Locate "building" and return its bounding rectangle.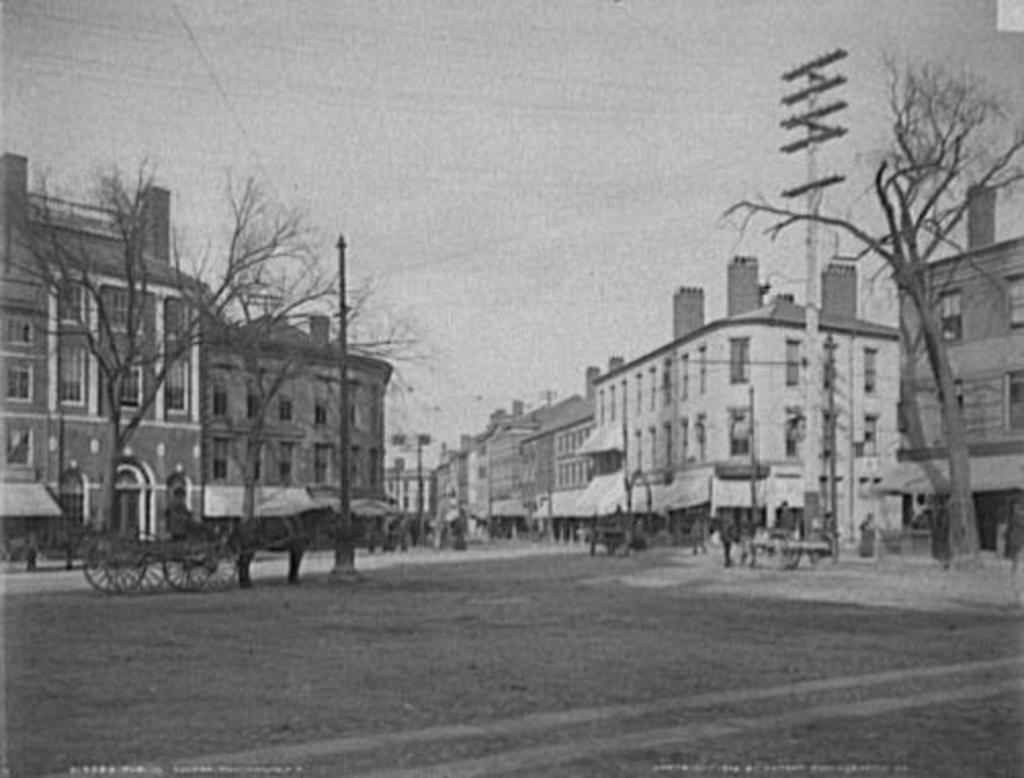
BBox(201, 303, 397, 502).
